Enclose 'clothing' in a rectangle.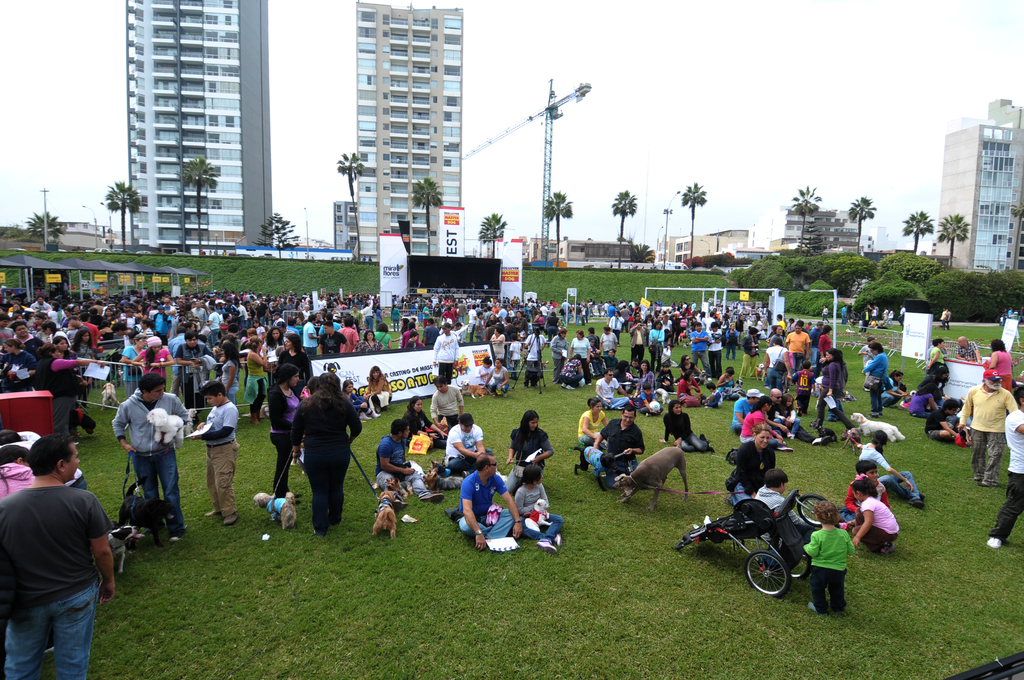
545,314,559,333.
